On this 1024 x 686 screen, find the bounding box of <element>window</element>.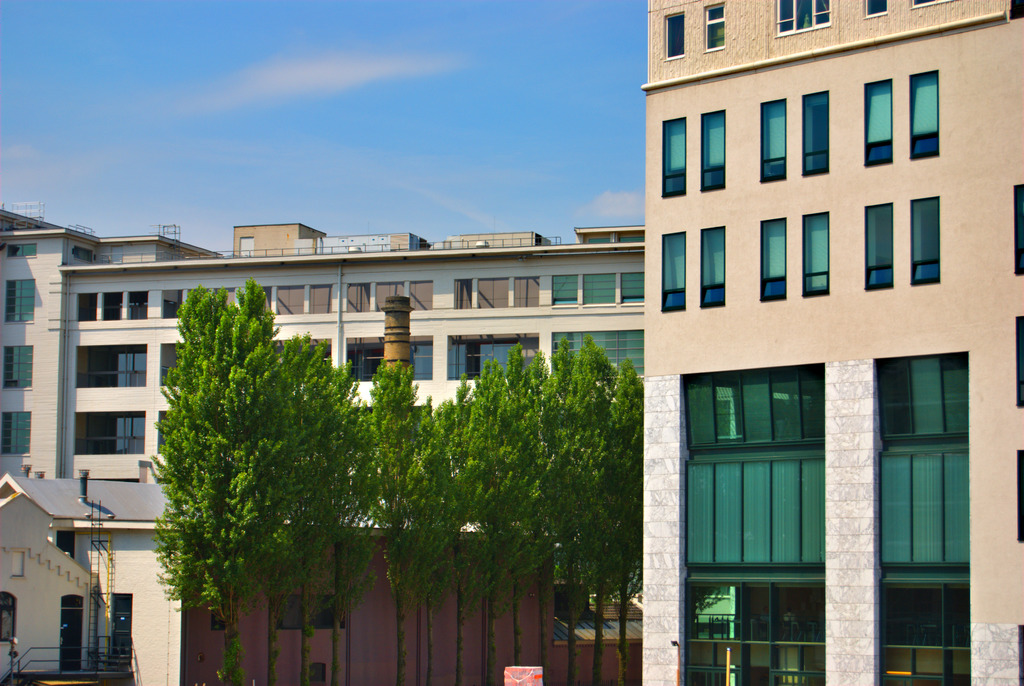
Bounding box: Rect(863, 205, 897, 290).
